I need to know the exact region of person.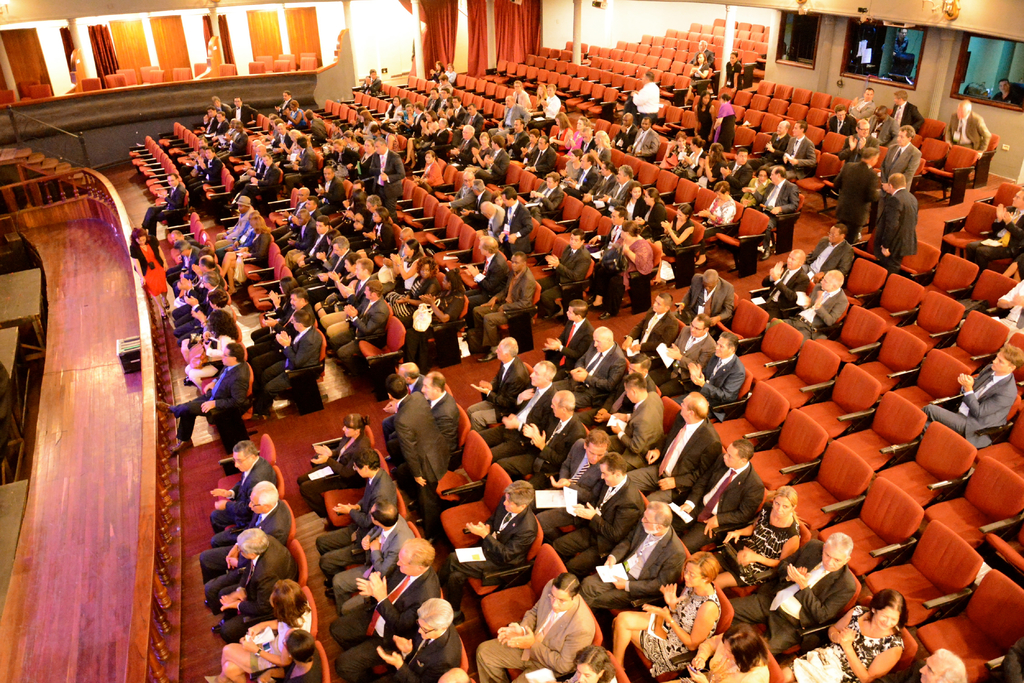
Region: {"x1": 625, "y1": 293, "x2": 684, "y2": 355}.
